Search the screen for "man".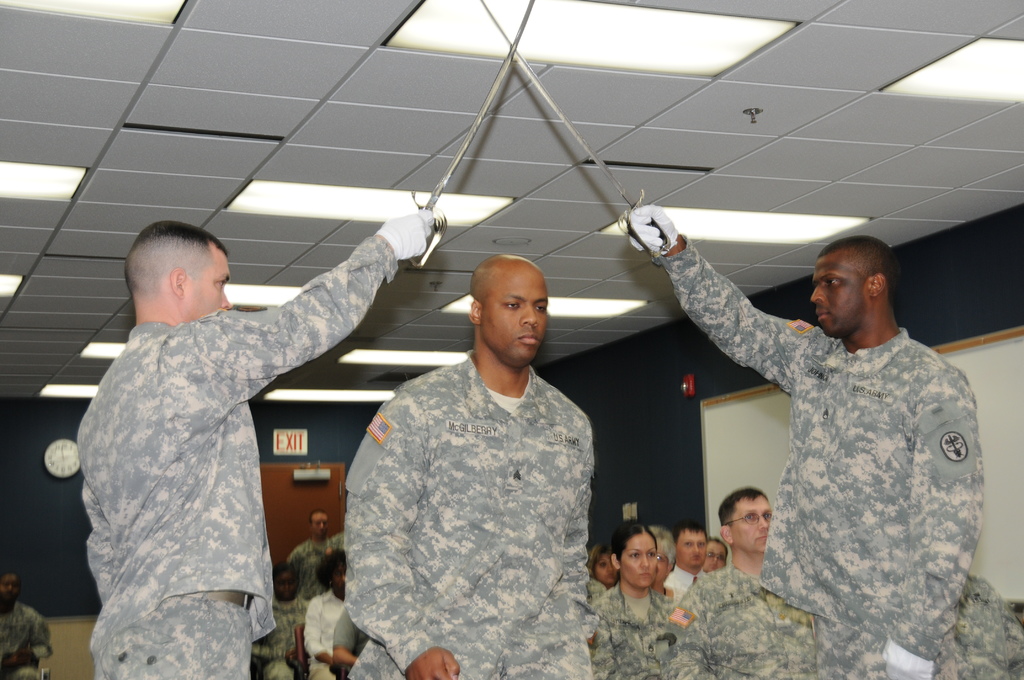
Found at crop(333, 230, 632, 668).
